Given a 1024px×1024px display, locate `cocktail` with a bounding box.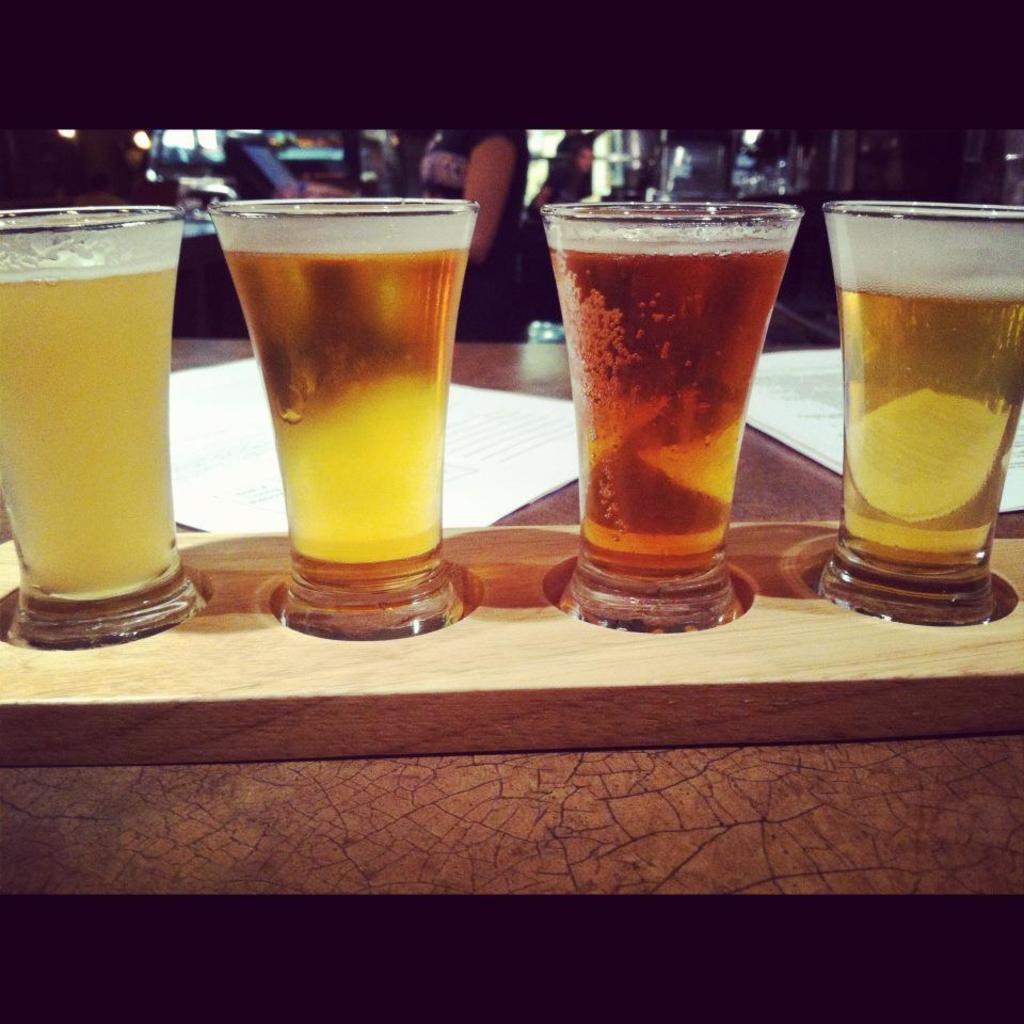
Located: <bbox>541, 206, 799, 637</bbox>.
